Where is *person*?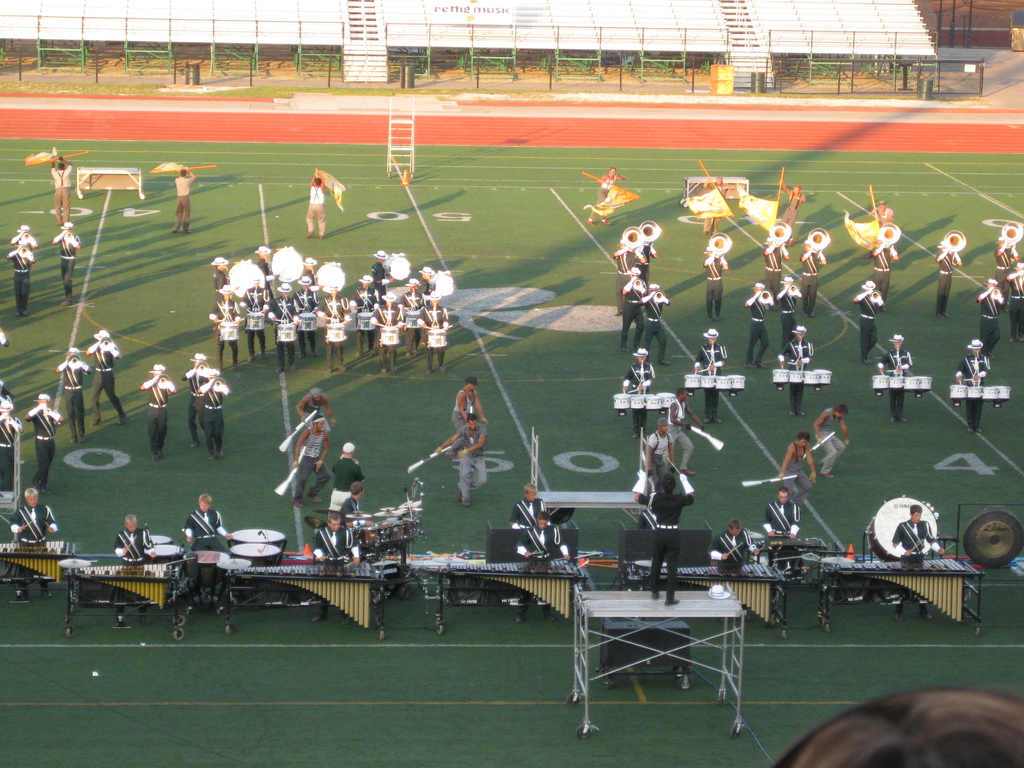
box=[207, 287, 248, 367].
